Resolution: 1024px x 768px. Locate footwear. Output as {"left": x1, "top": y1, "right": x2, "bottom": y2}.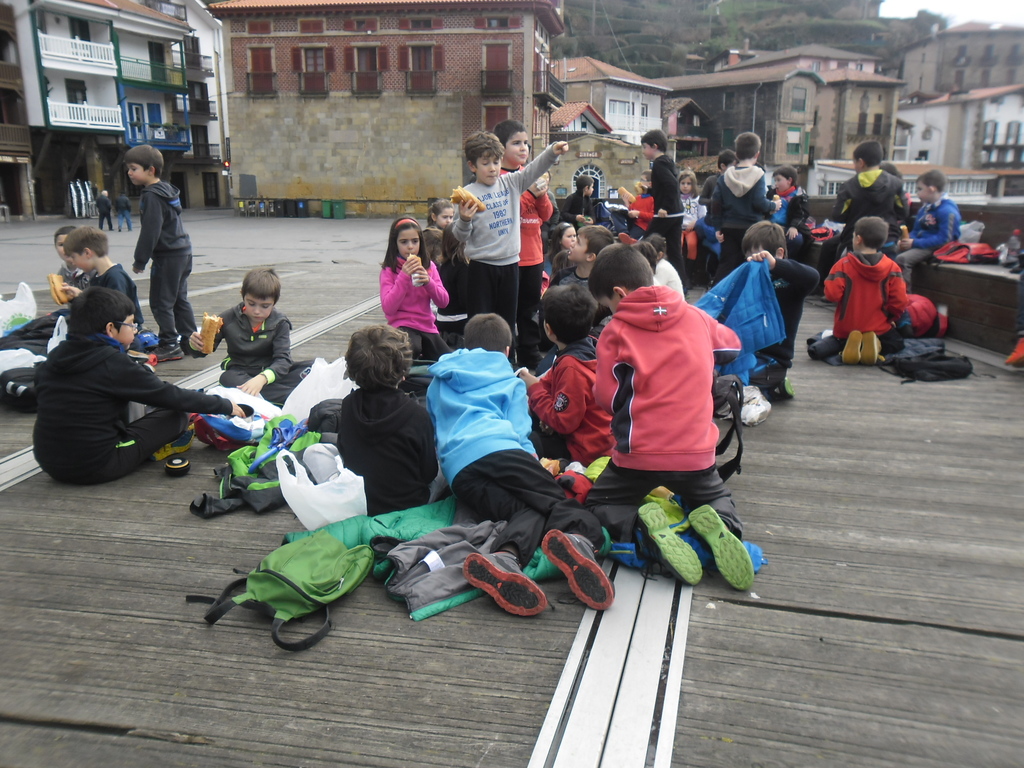
{"left": 152, "top": 342, "right": 180, "bottom": 364}.
